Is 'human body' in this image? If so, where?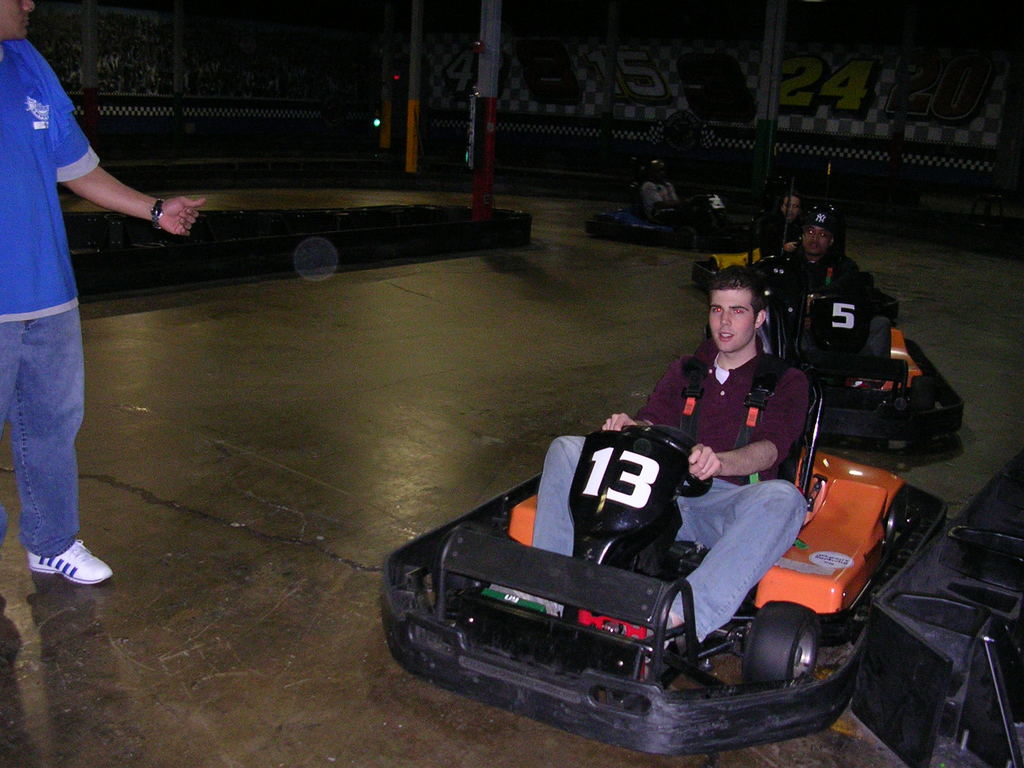
Yes, at [x1=8, y1=36, x2=172, y2=595].
